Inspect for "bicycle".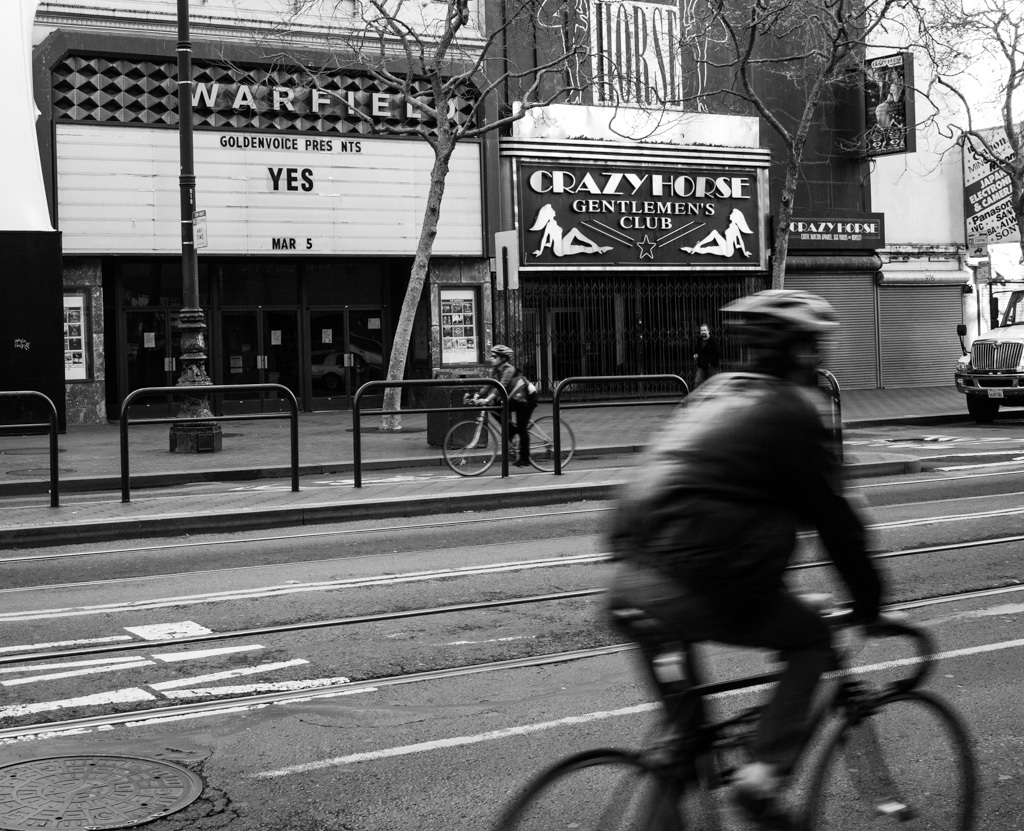
Inspection: <box>438,387,555,480</box>.
